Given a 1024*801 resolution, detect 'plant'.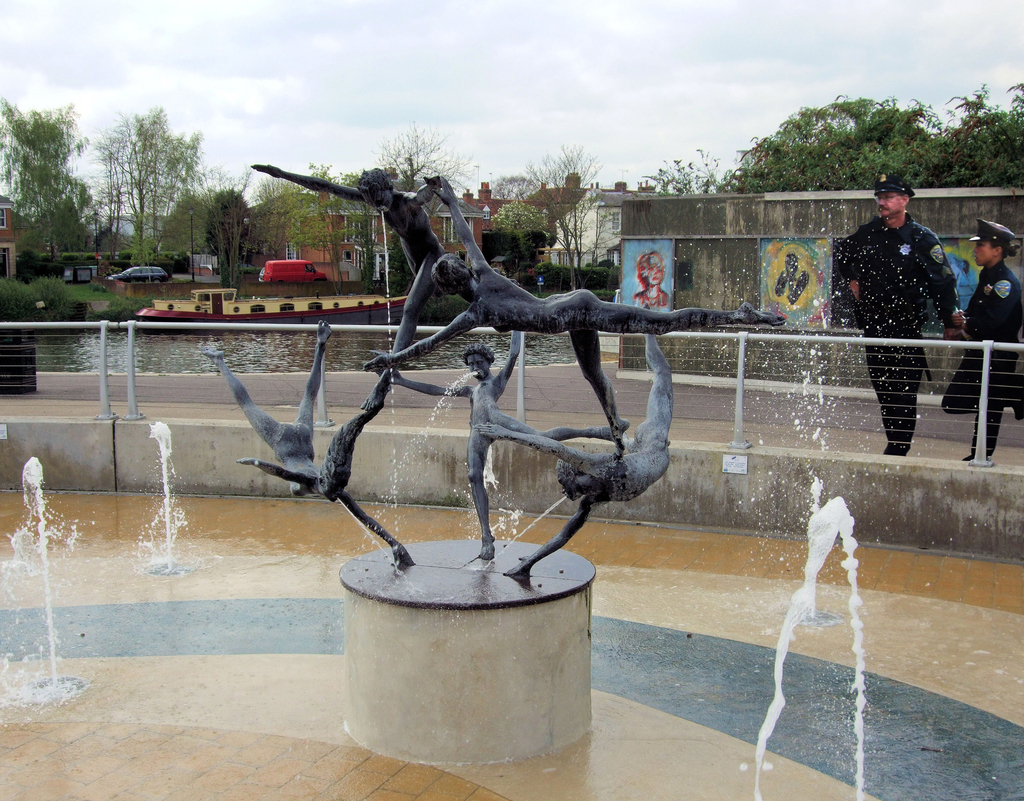
left=382, top=229, right=408, bottom=295.
